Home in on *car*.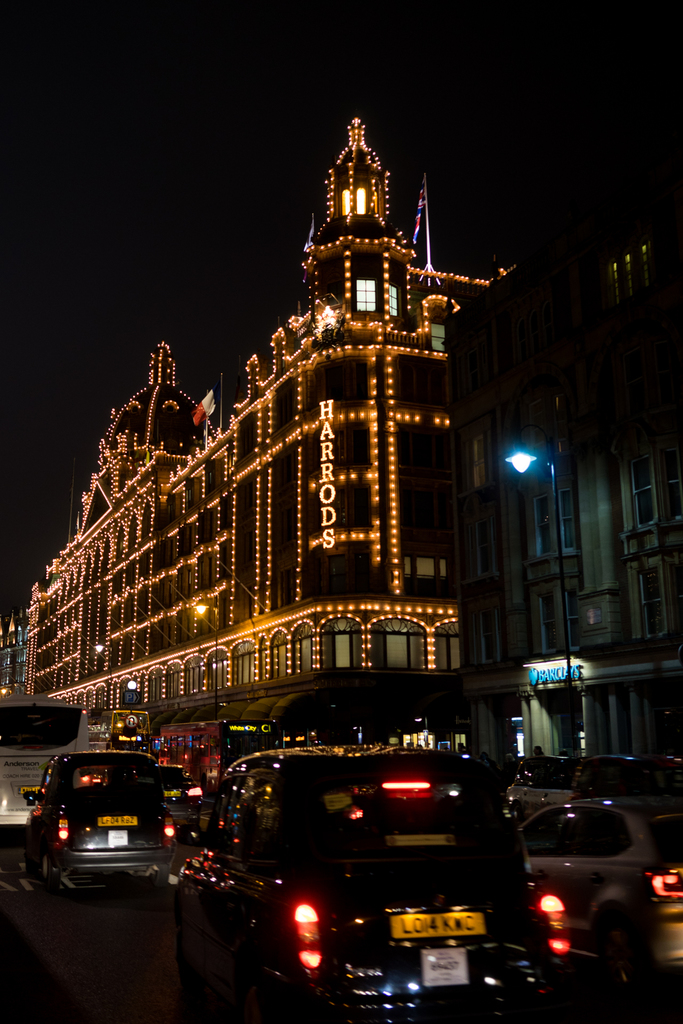
Homed in at <region>6, 760, 176, 906</region>.
